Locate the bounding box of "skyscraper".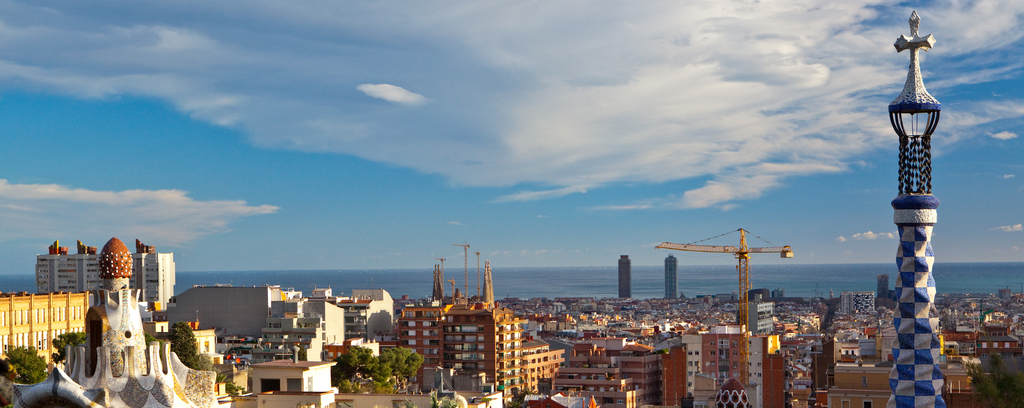
Bounding box: {"x1": 0, "y1": 288, "x2": 97, "y2": 359}.
